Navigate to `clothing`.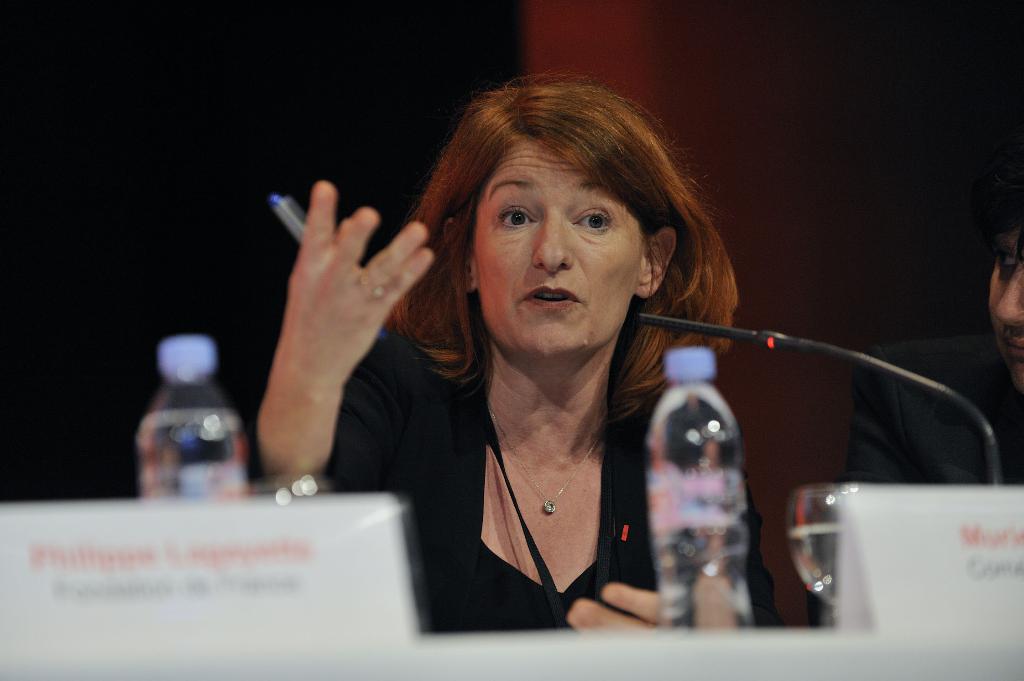
Navigation target: left=836, top=327, right=1023, bottom=482.
